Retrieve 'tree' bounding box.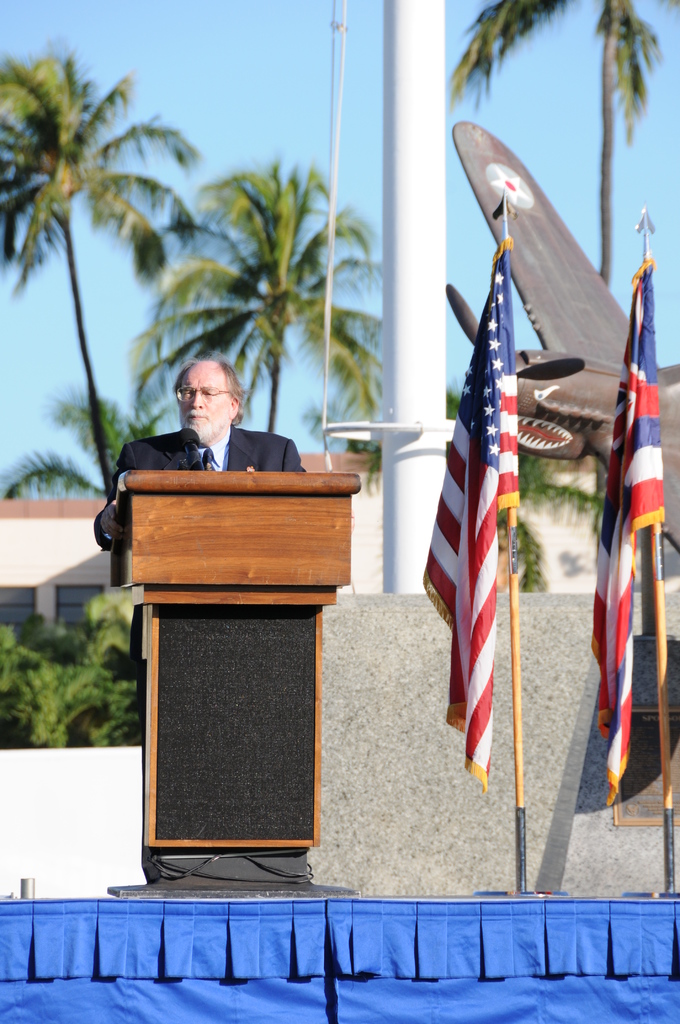
Bounding box: locate(442, 379, 679, 596).
